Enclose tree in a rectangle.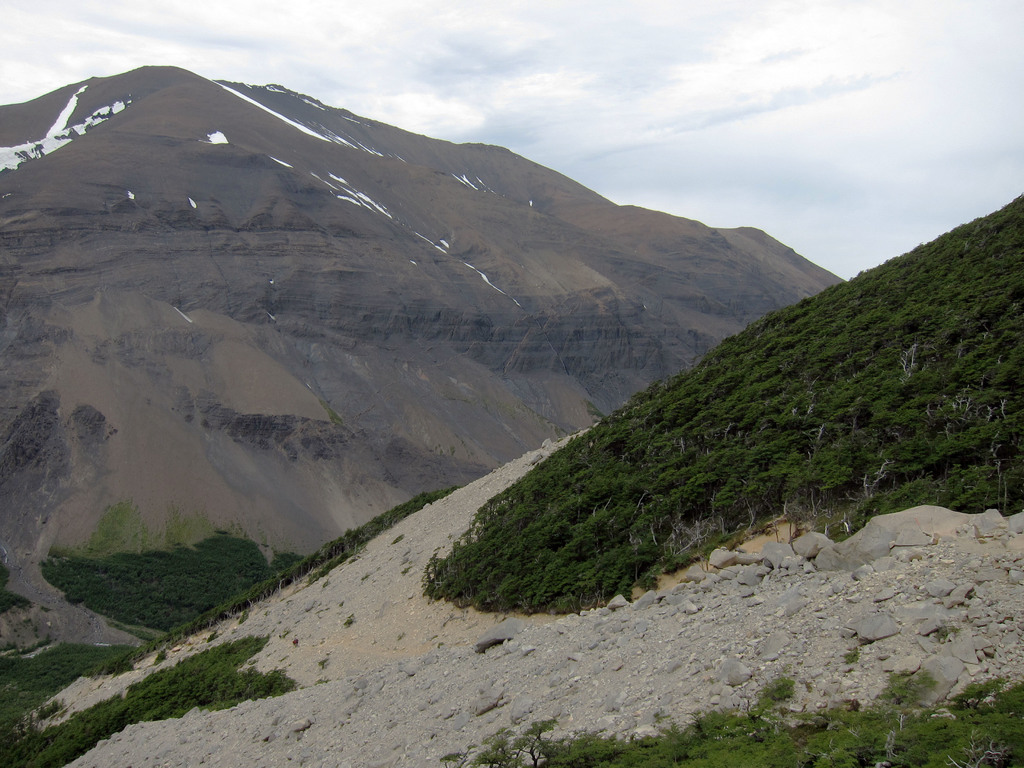
box=[456, 715, 566, 767].
